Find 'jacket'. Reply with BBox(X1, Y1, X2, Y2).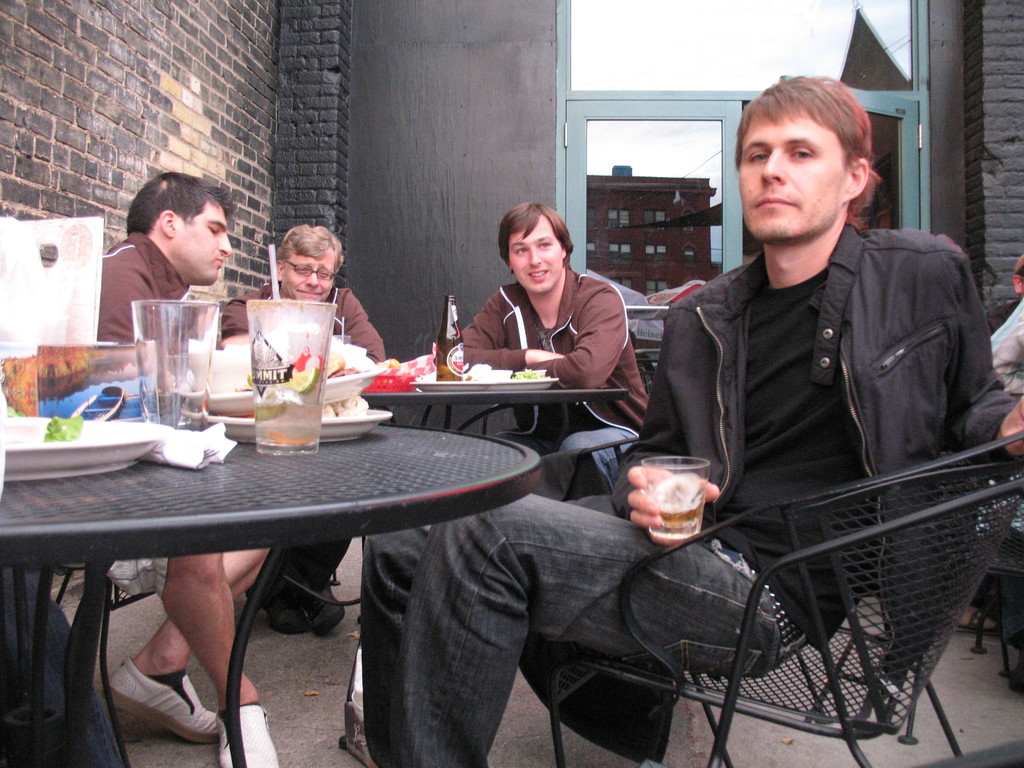
BBox(635, 134, 984, 586).
